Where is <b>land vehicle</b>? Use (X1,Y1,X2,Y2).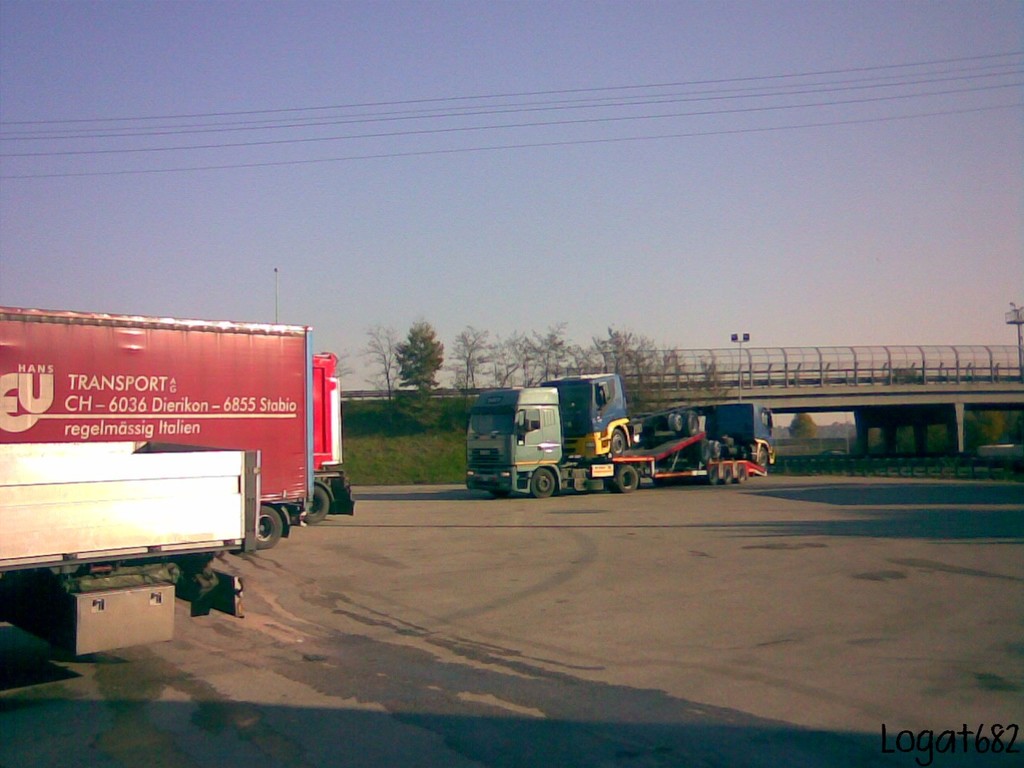
(314,354,354,524).
